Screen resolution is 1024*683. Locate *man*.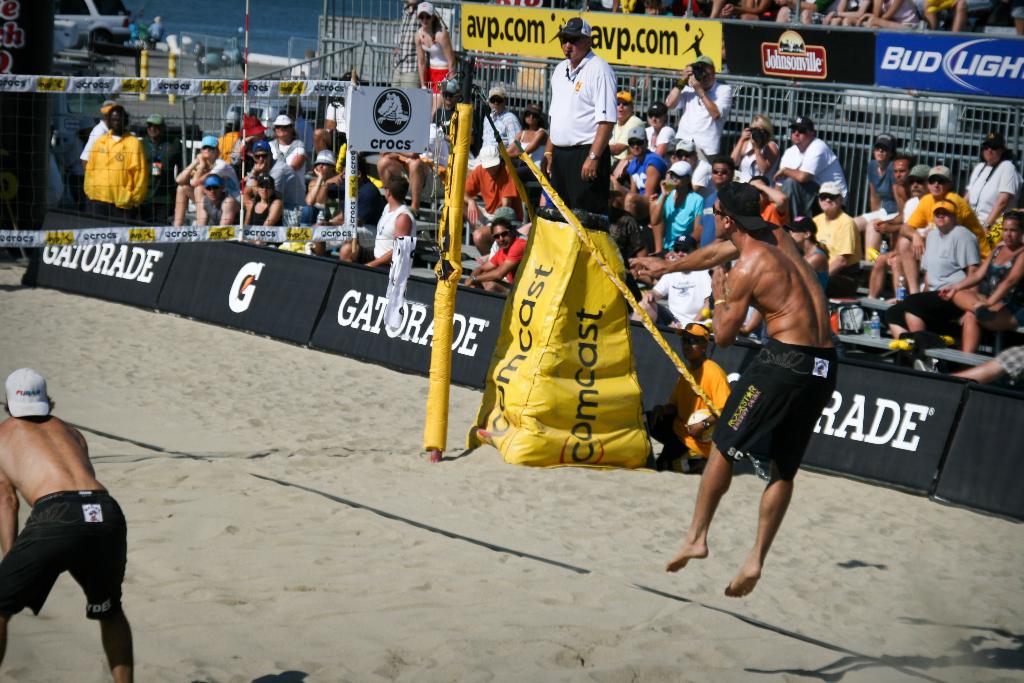
locate(886, 153, 937, 304).
